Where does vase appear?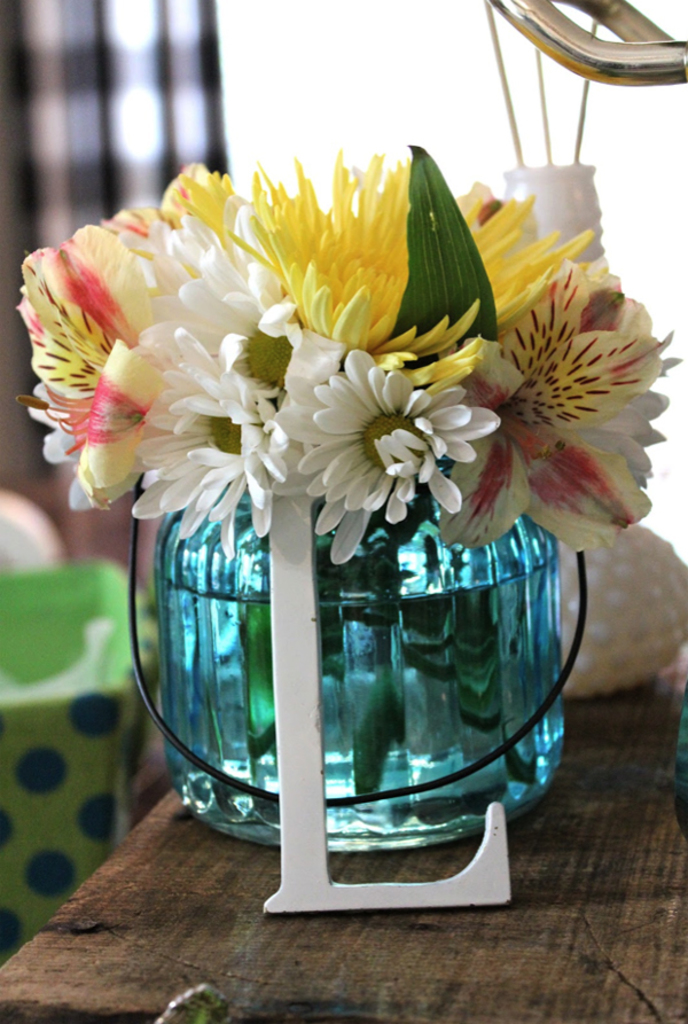
Appears at 506:158:687:697.
